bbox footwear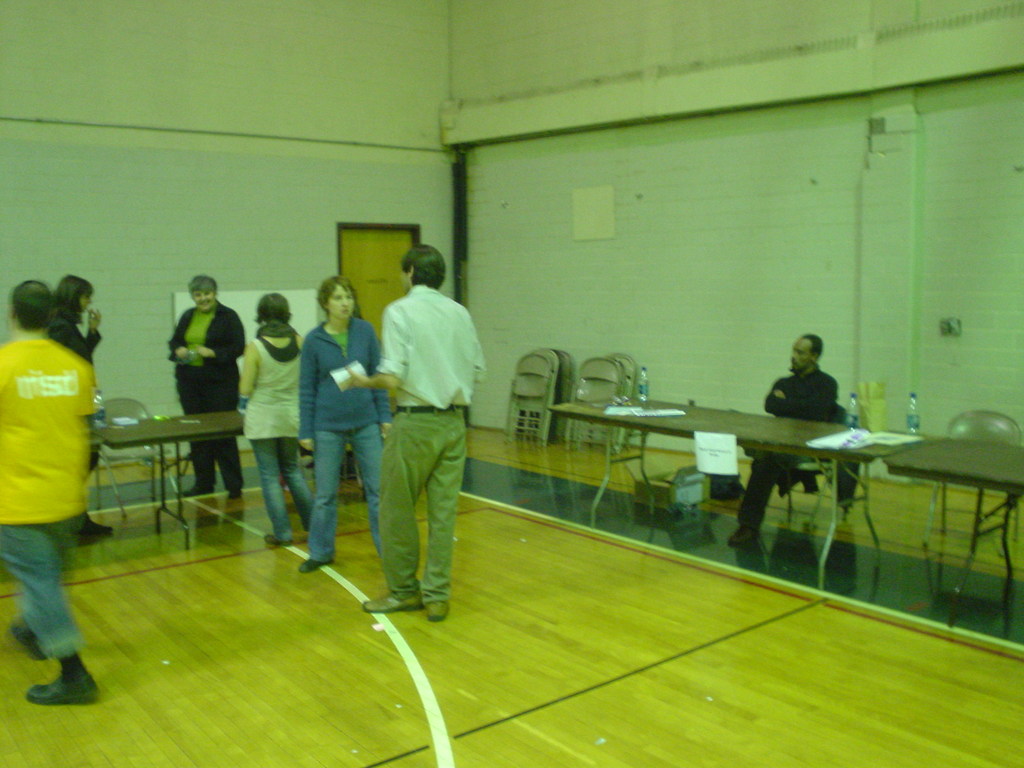
locate(10, 614, 48, 664)
